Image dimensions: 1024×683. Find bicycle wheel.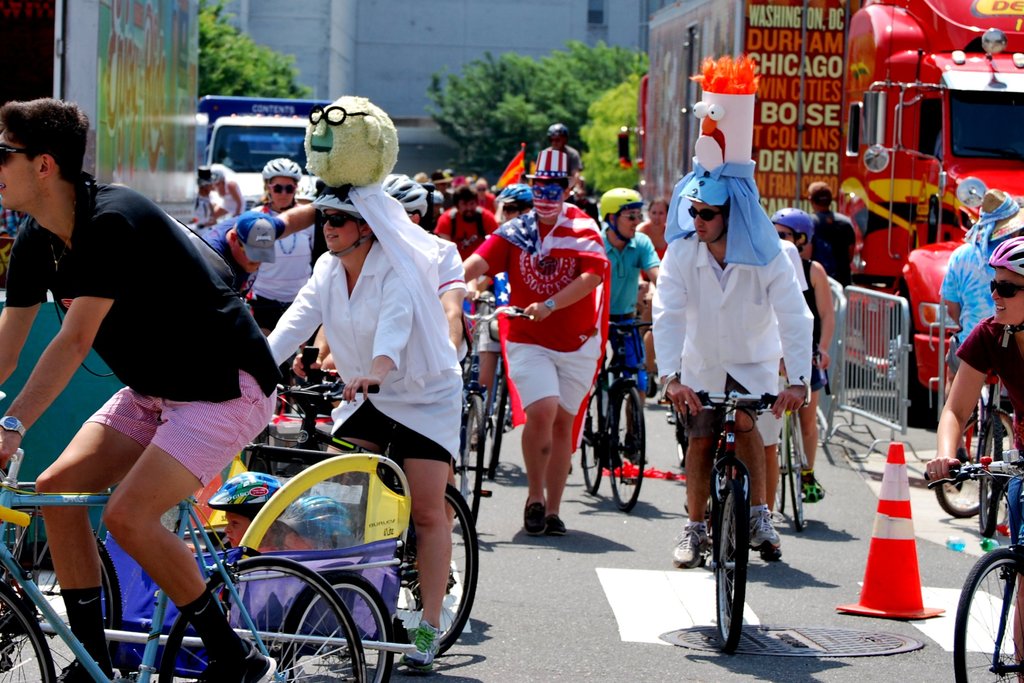
pyautogui.locateOnScreen(951, 546, 1023, 682).
